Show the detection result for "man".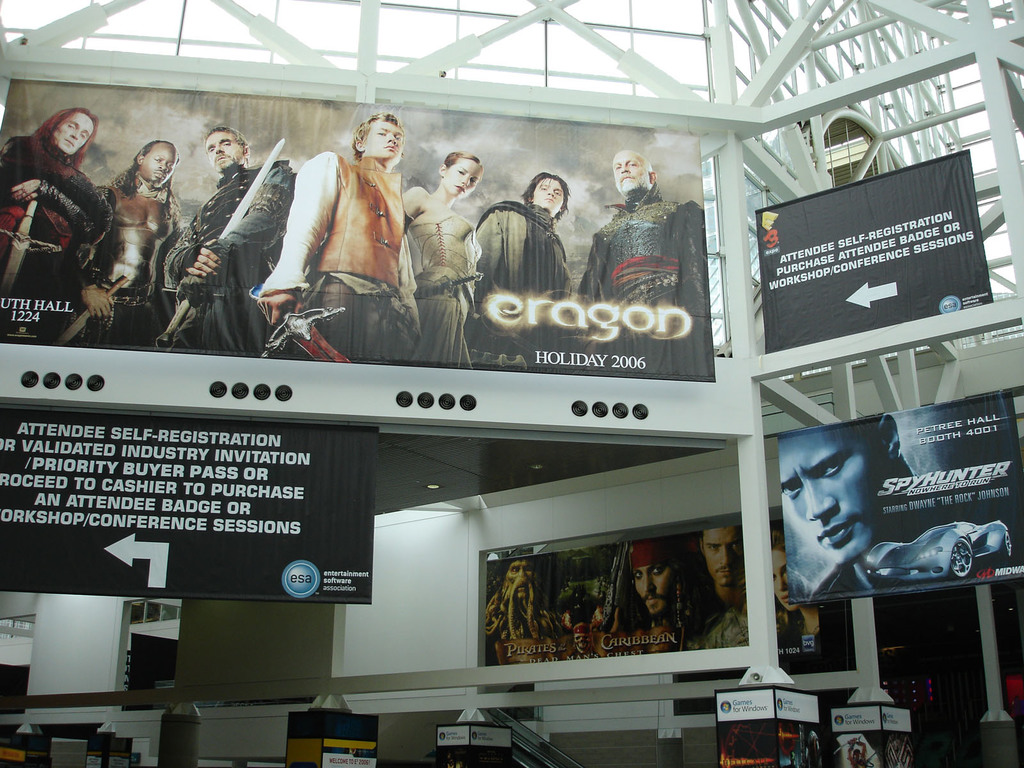
<bbox>779, 426, 1021, 599</bbox>.
